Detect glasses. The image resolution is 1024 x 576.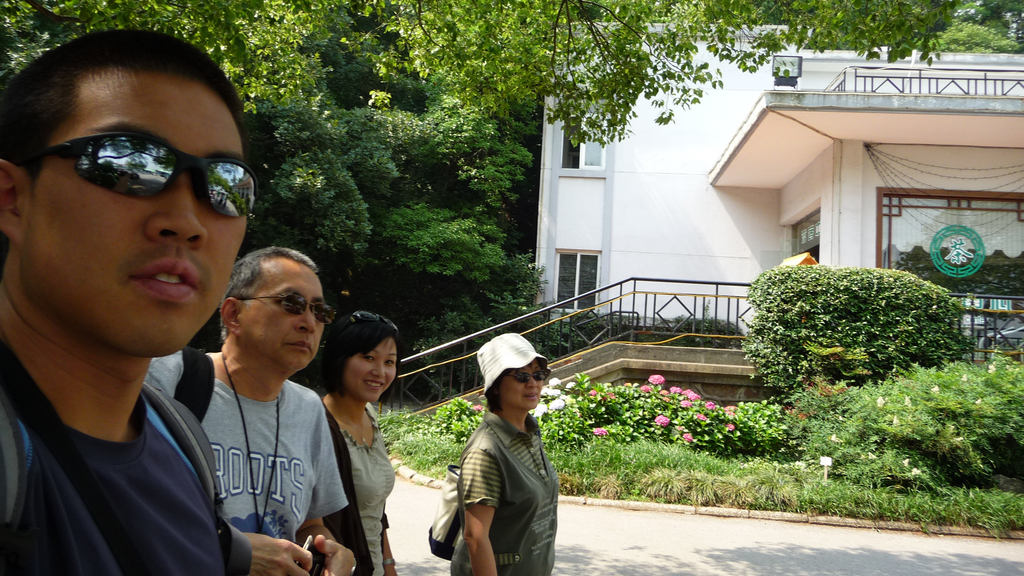
crop(37, 136, 271, 233).
